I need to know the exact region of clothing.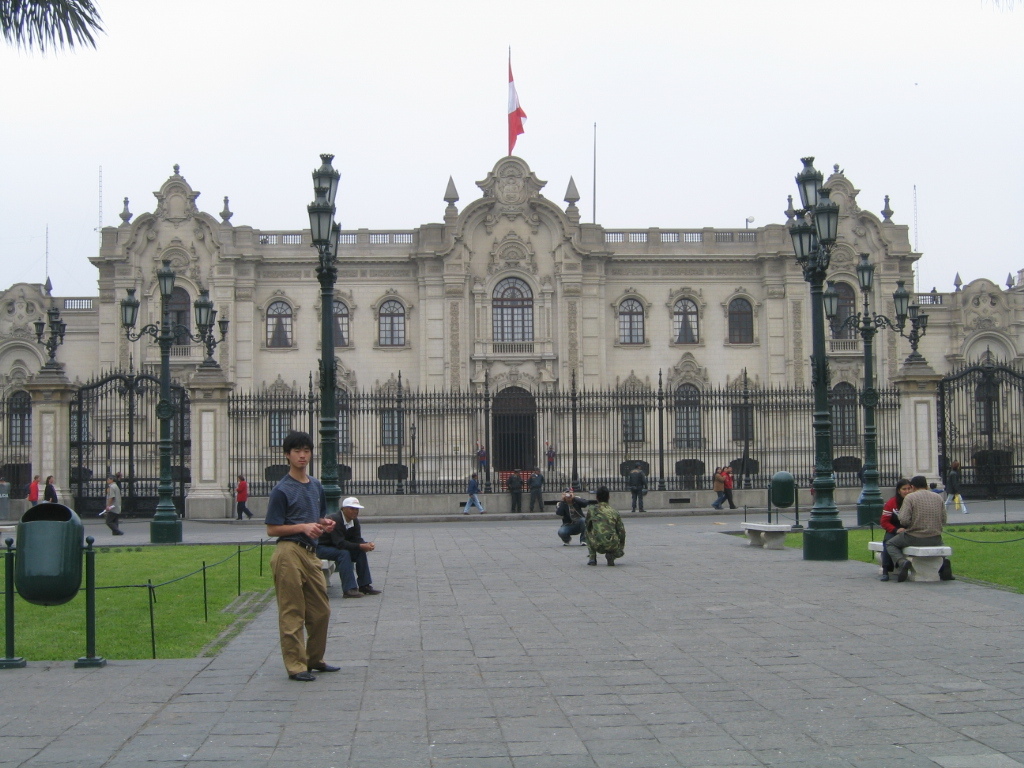
Region: left=105, top=482, right=123, bottom=532.
